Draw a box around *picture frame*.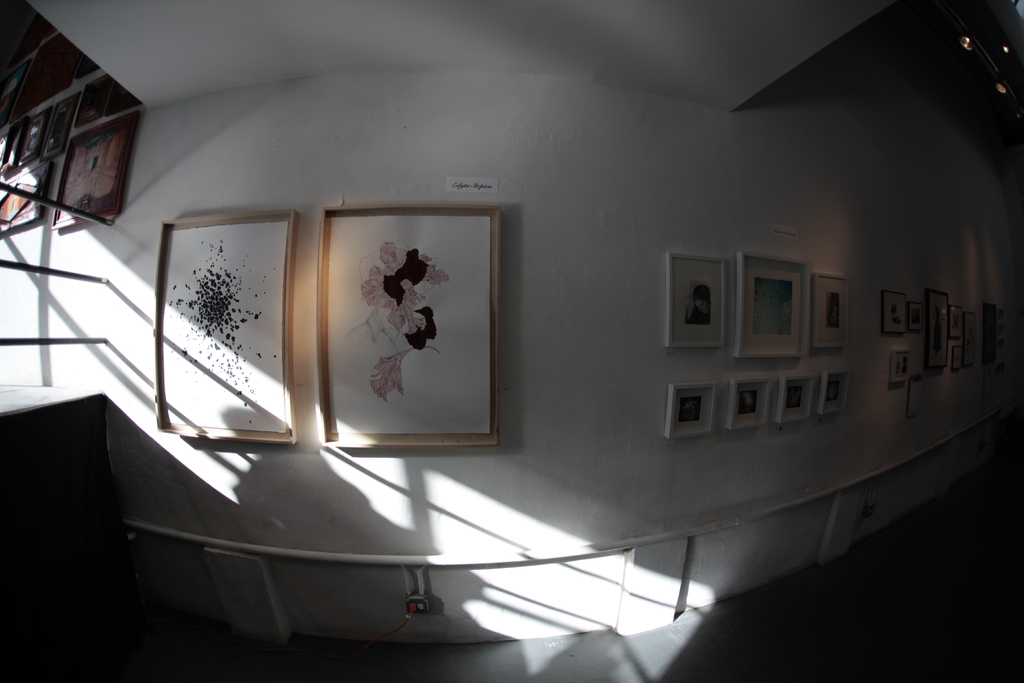
left=724, top=374, right=773, bottom=432.
